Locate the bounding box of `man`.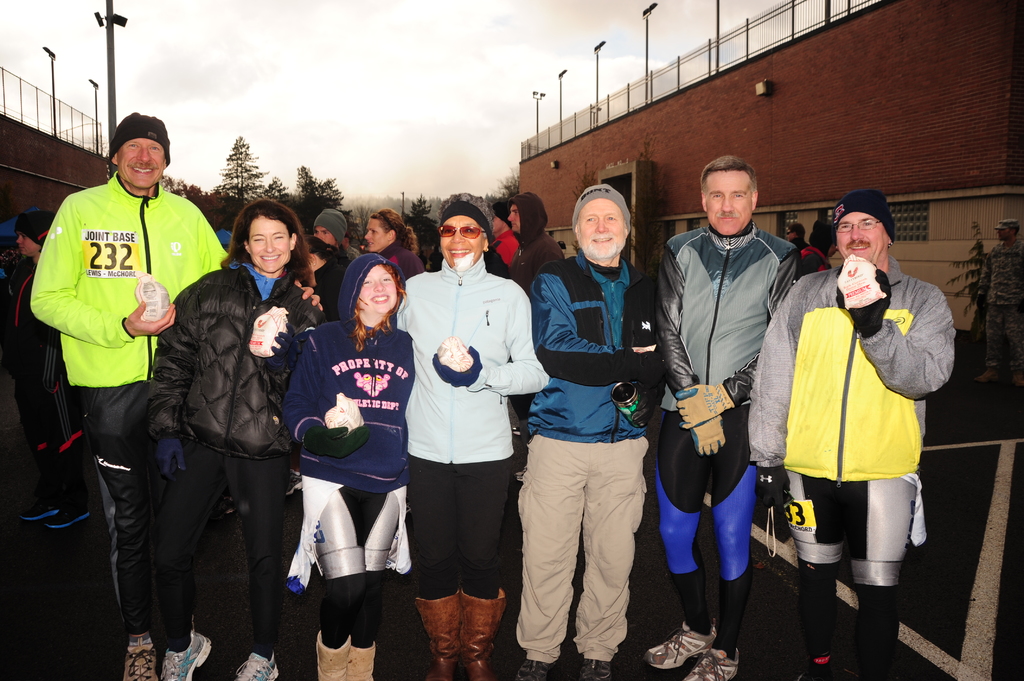
Bounding box: region(395, 194, 557, 680).
